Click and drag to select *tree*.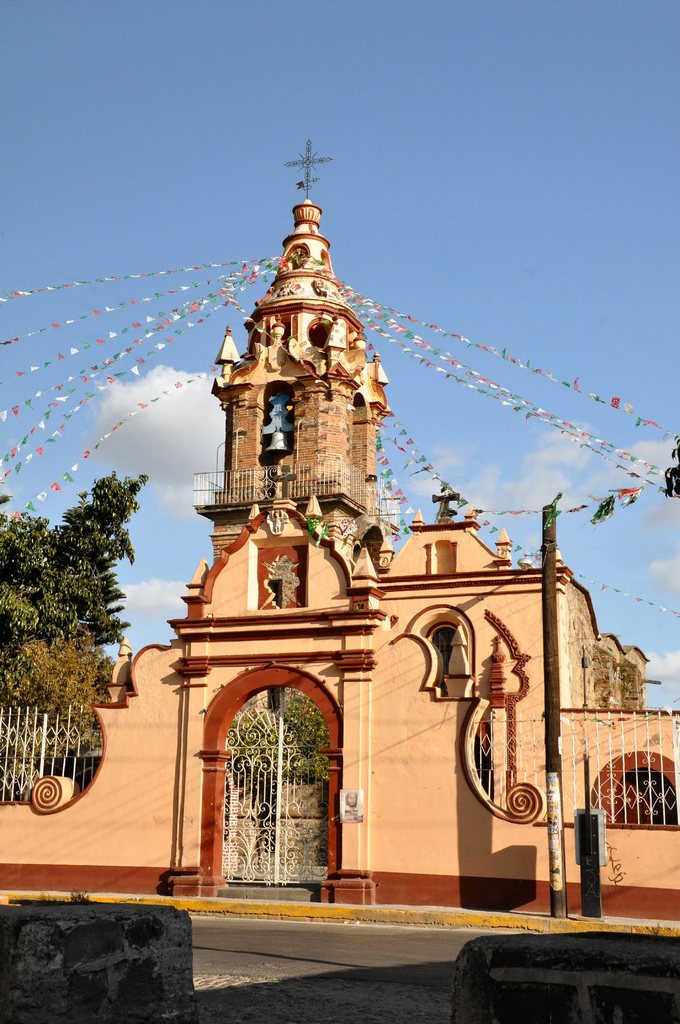
Selection: bbox(0, 455, 150, 764).
